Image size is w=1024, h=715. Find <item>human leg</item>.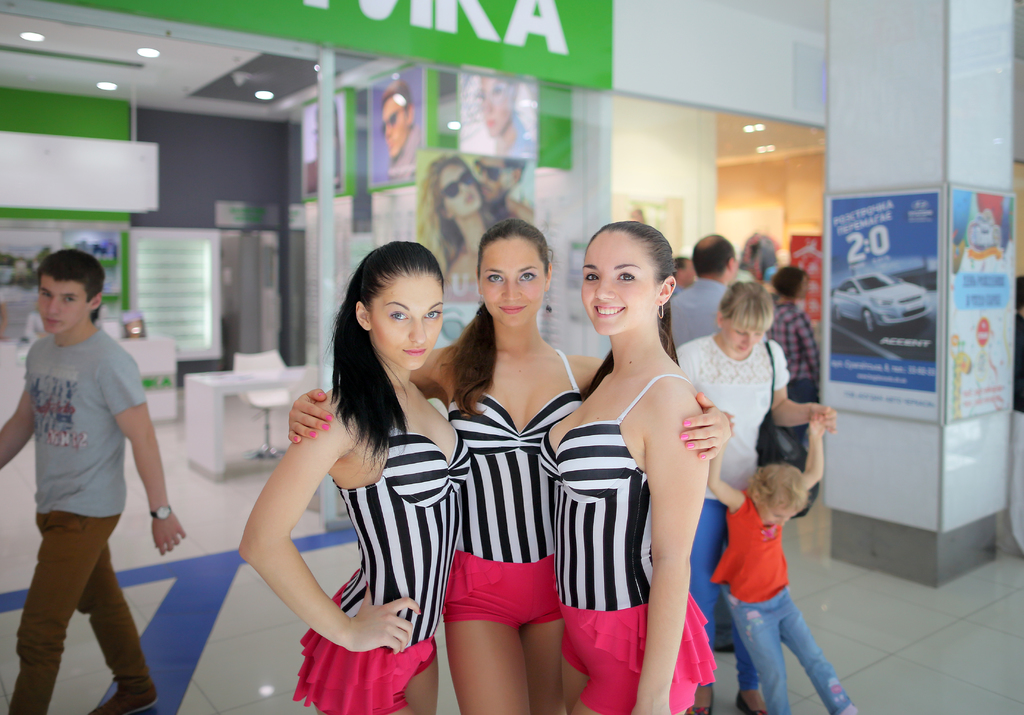
BBox(776, 582, 860, 714).
